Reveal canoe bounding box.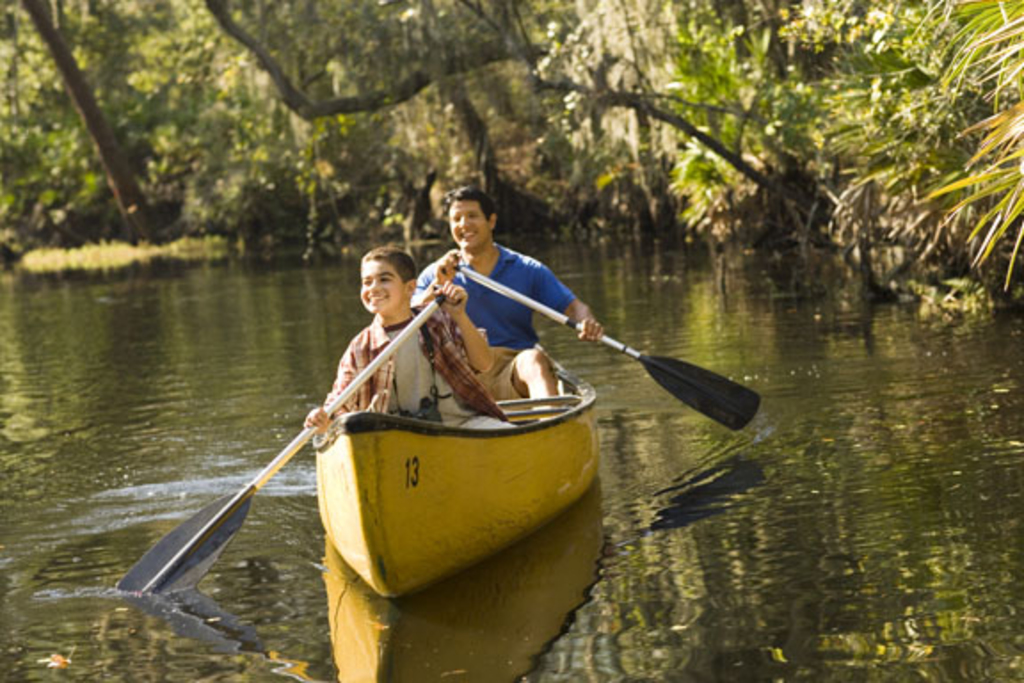
Revealed: locate(300, 374, 601, 598).
